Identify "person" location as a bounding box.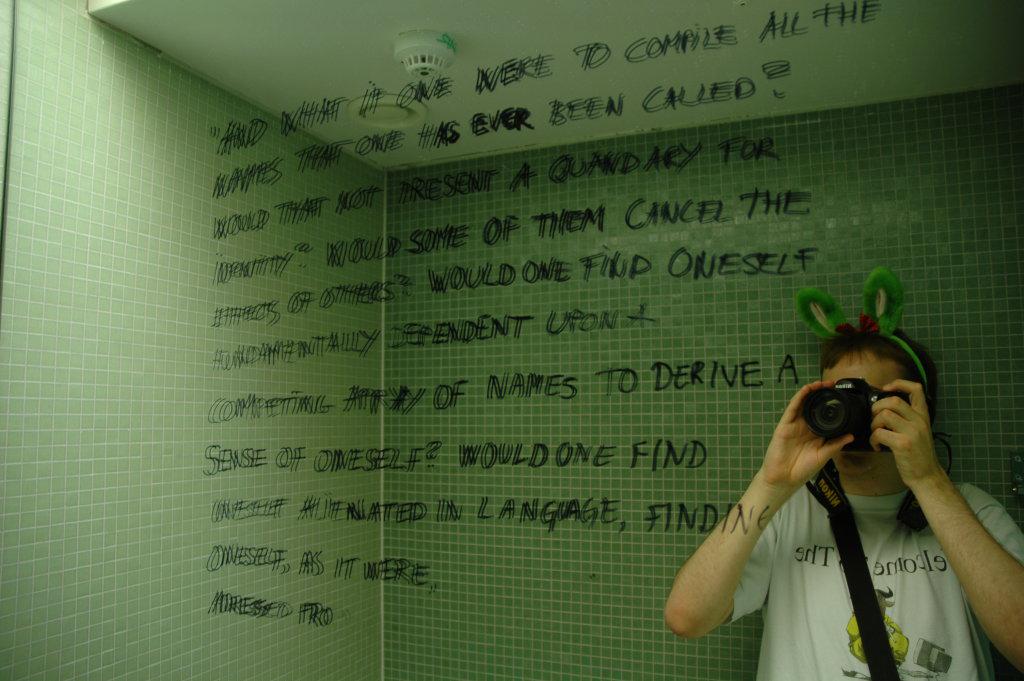
bbox(661, 319, 1023, 680).
